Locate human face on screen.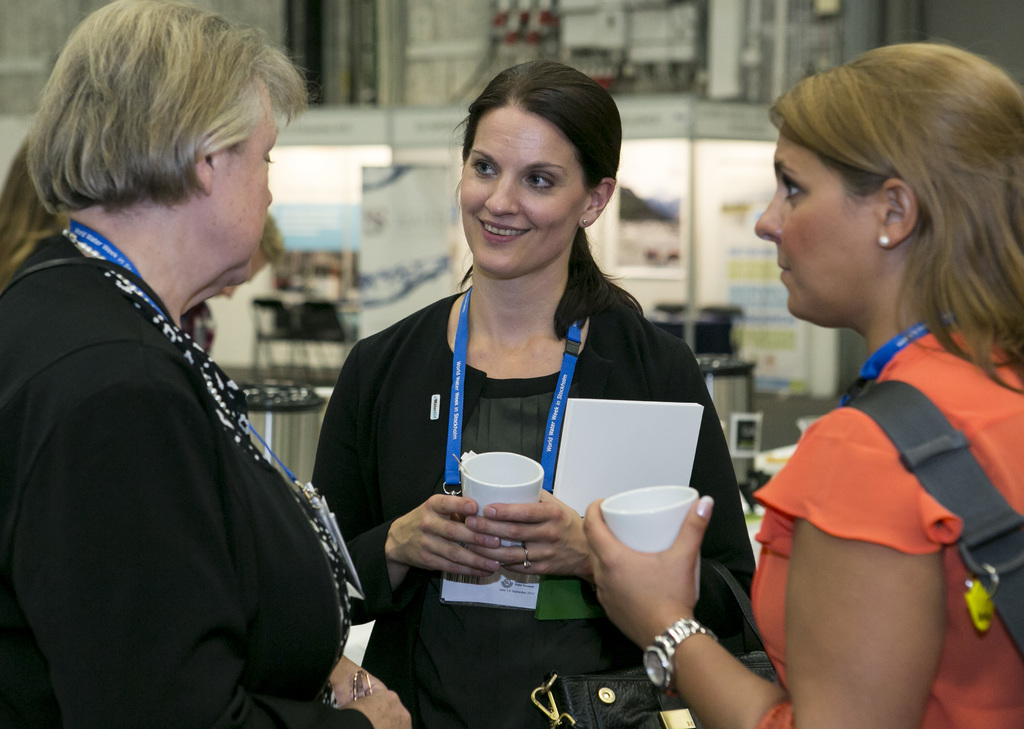
On screen at bbox(746, 116, 884, 327).
